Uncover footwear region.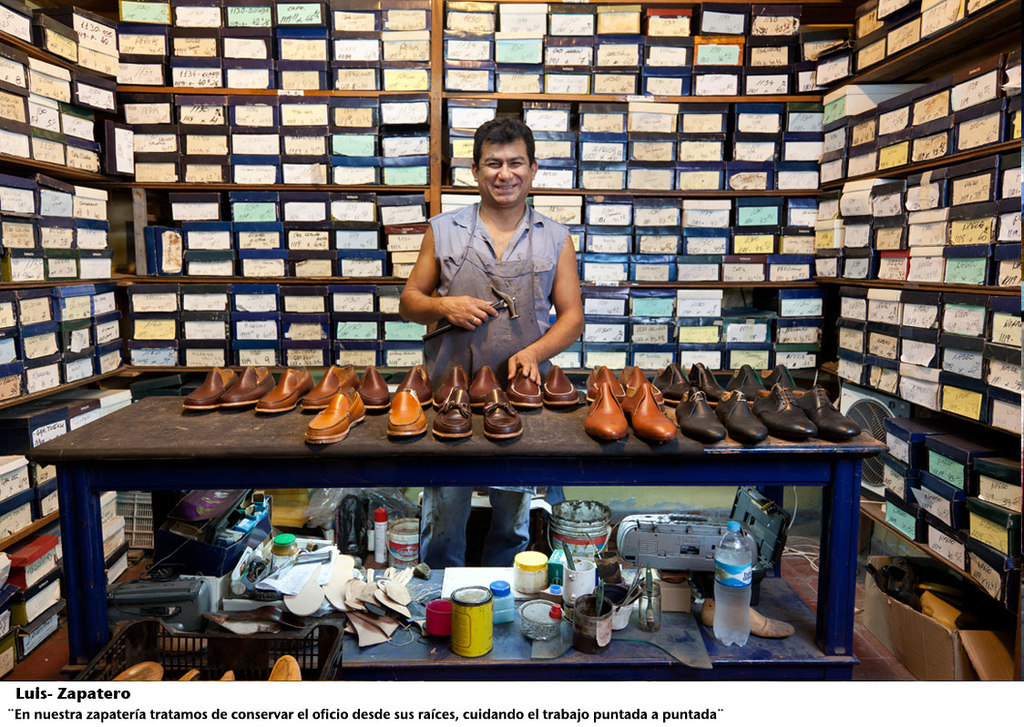
Uncovered: Rect(183, 365, 273, 407).
